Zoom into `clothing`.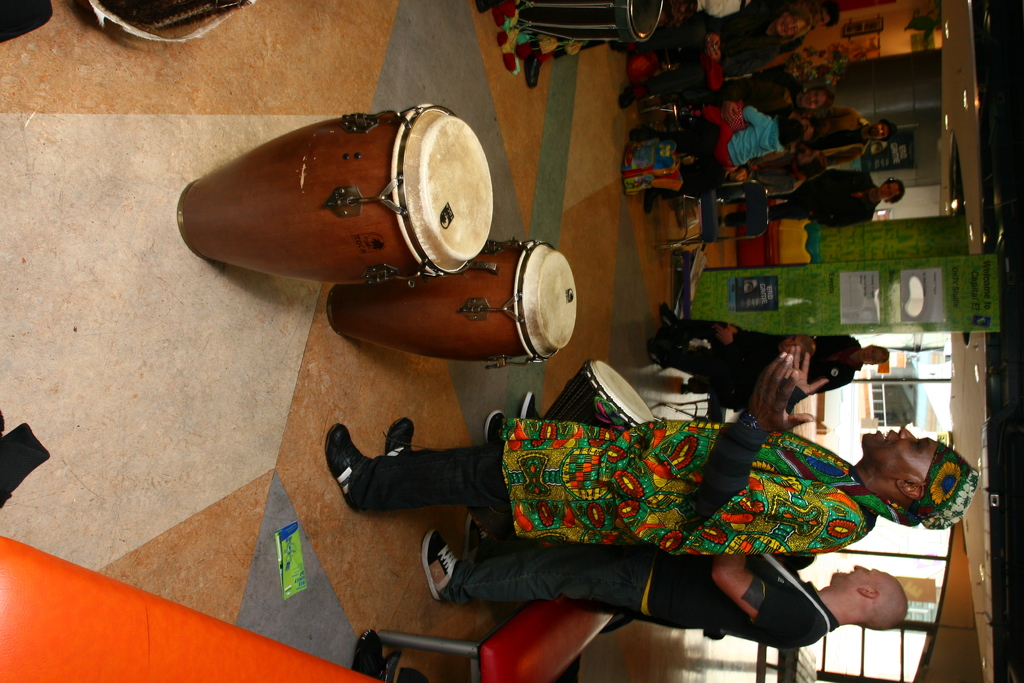
Zoom target: 354:409:879:567.
